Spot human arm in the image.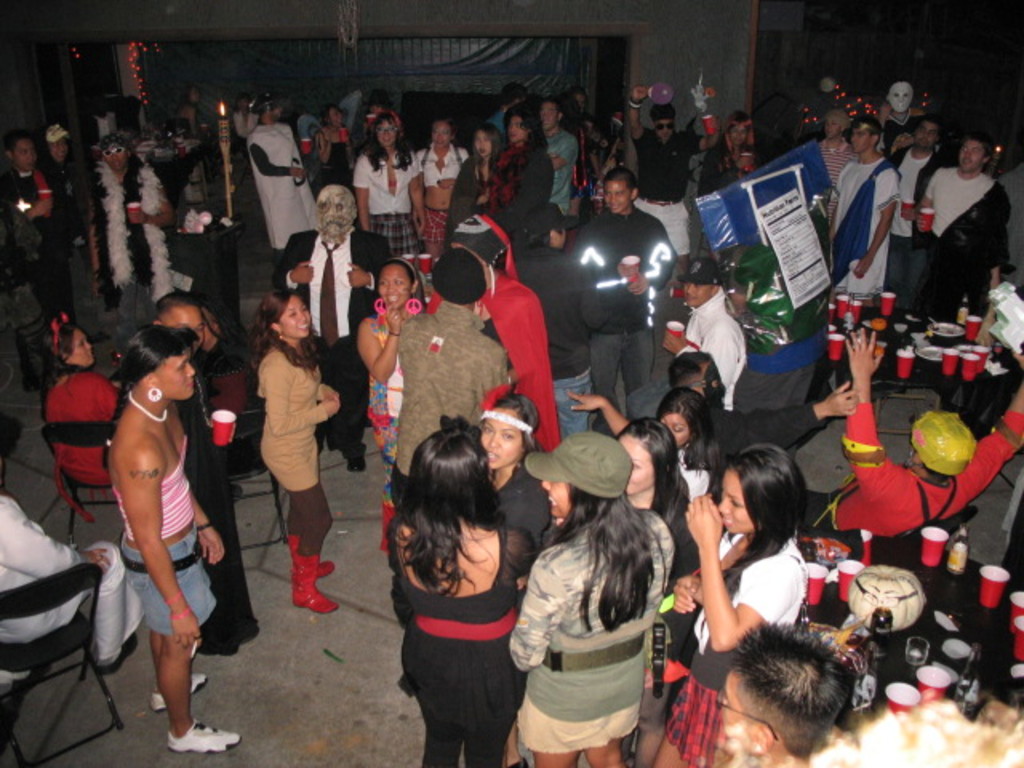
human arm found at pyautogui.locateOnScreen(264, 360, 342, 424).
